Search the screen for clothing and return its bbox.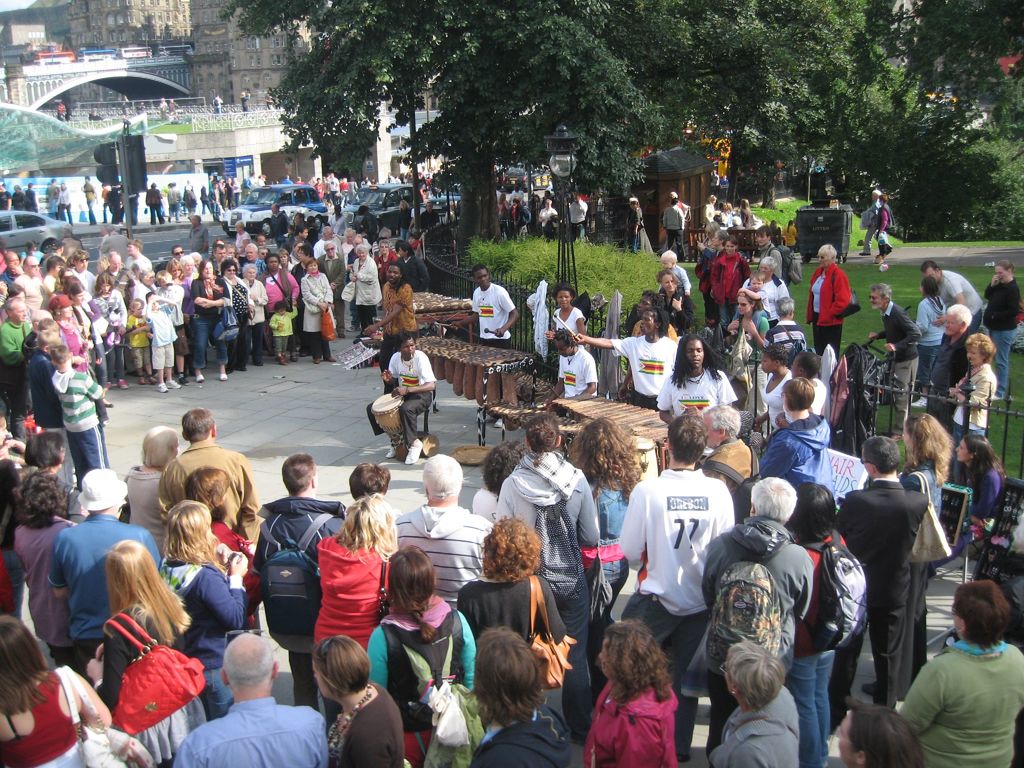
Found: pyautogui.locateOnScreen(340, 237, 355, 255).
